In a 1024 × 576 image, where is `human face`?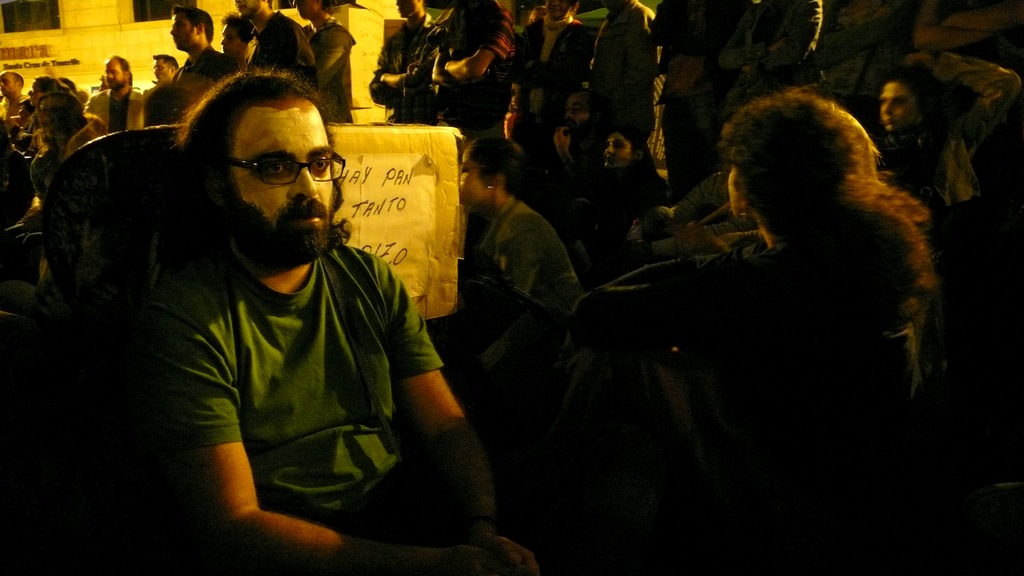
(left=604, top=127, right=632, bottom=163).
